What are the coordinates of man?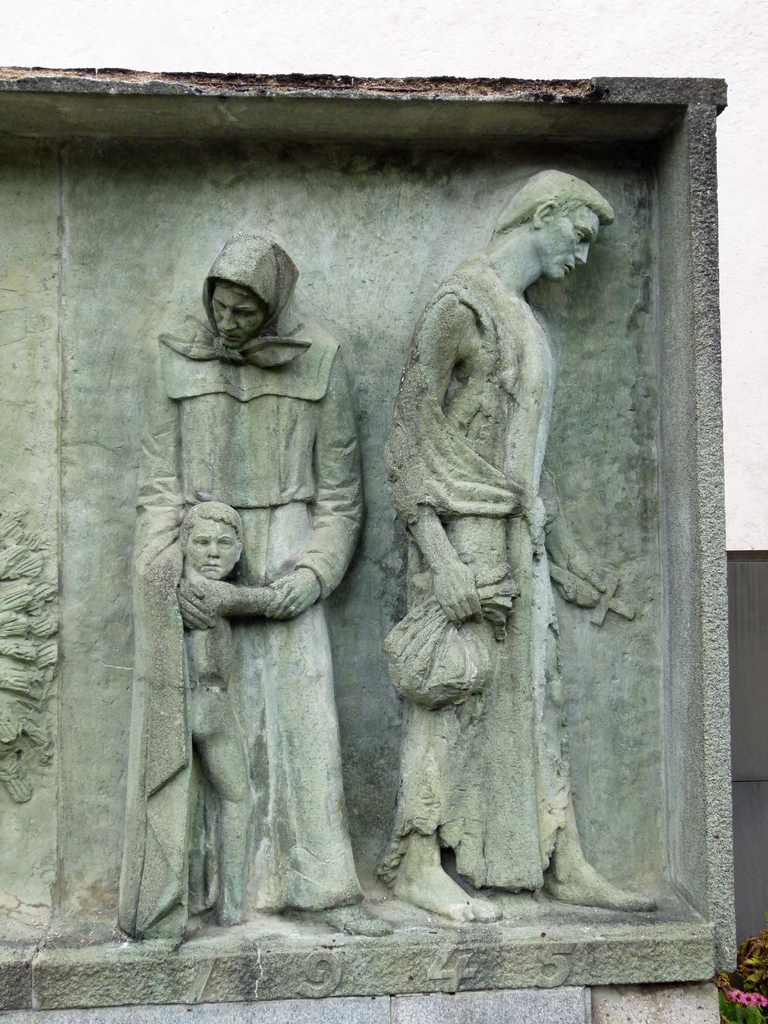
<region>378, 169, 659, 925</region>.
